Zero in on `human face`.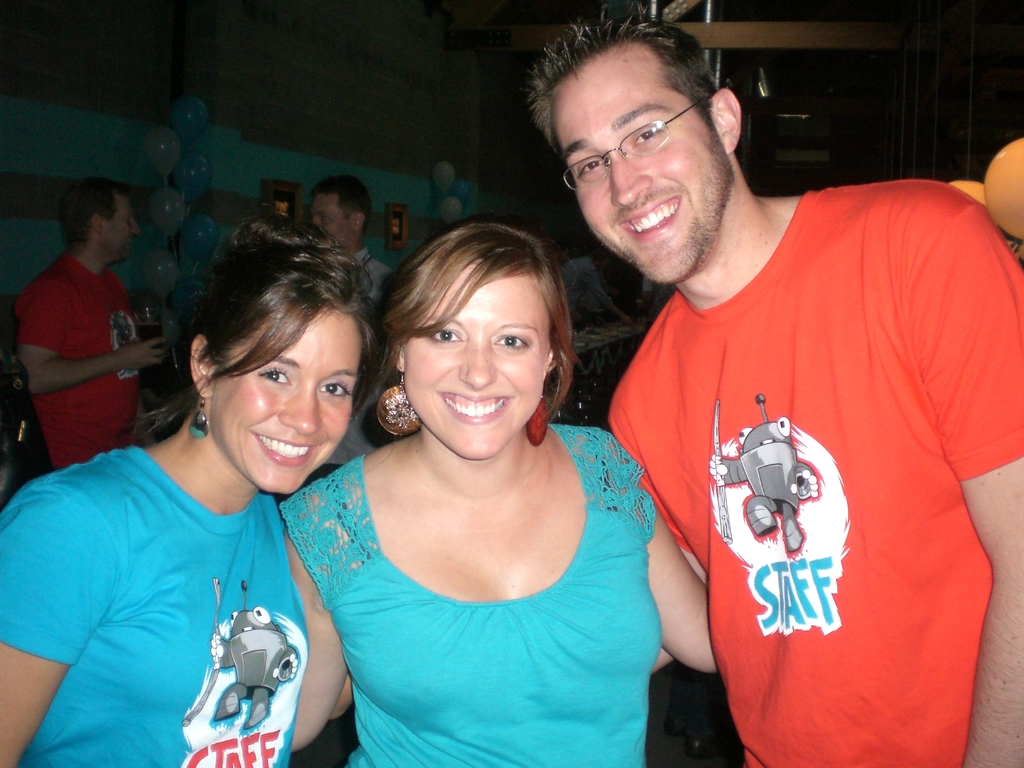
Zeroed in: rect(215, 302, 369, 491).
